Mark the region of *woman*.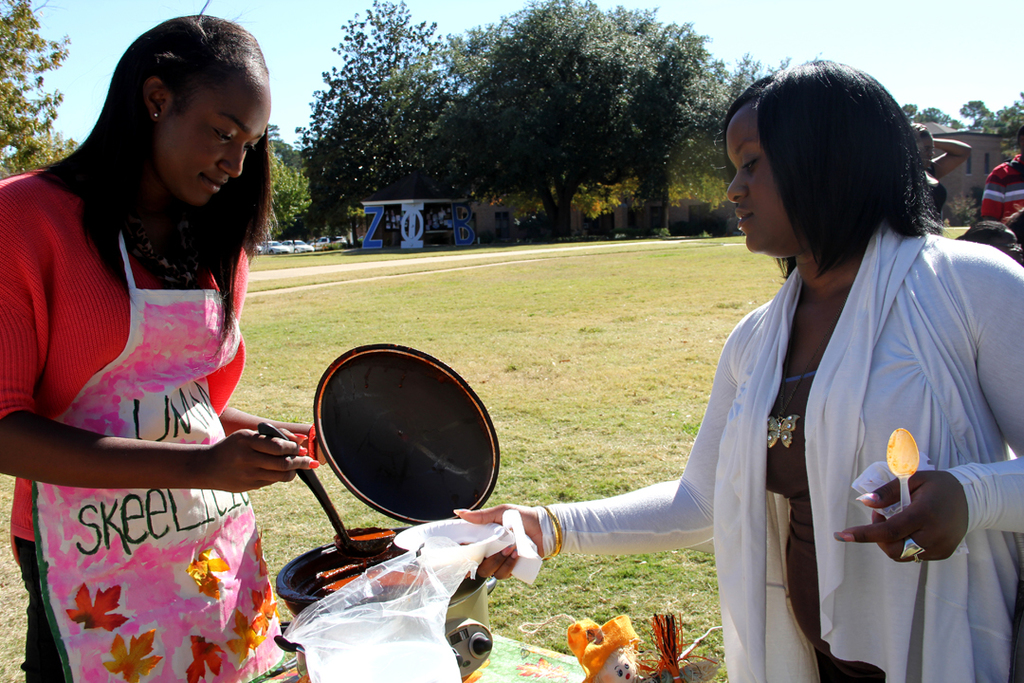
Region: bbox=(0, 0, 337, 682).
